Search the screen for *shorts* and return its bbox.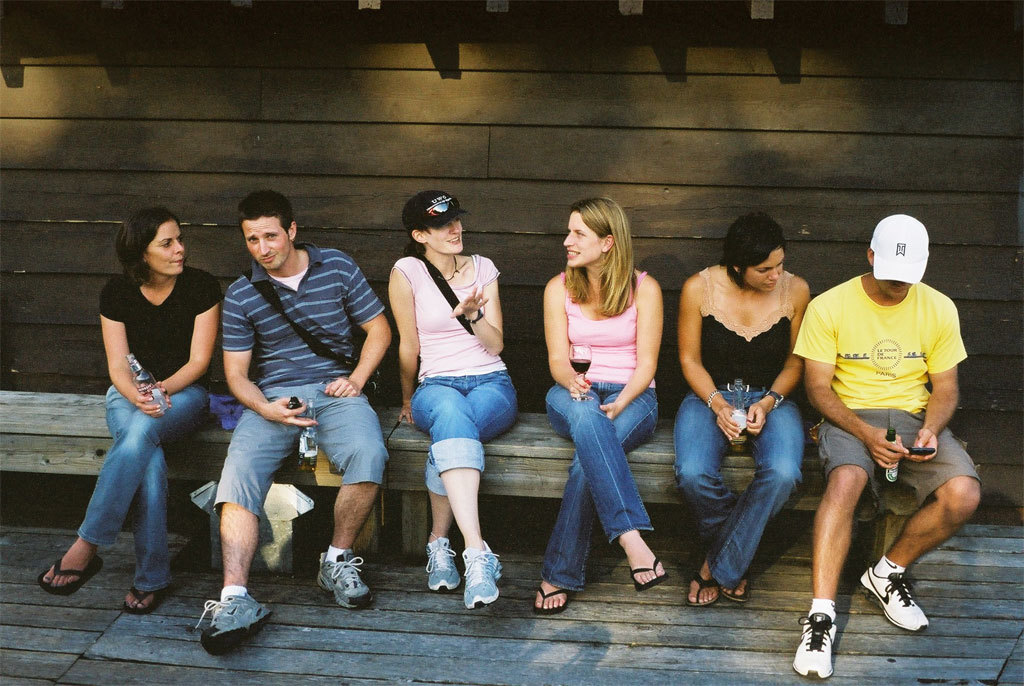
Found: pyautogui.locateOnScreen(816, 409, 983, 517).
